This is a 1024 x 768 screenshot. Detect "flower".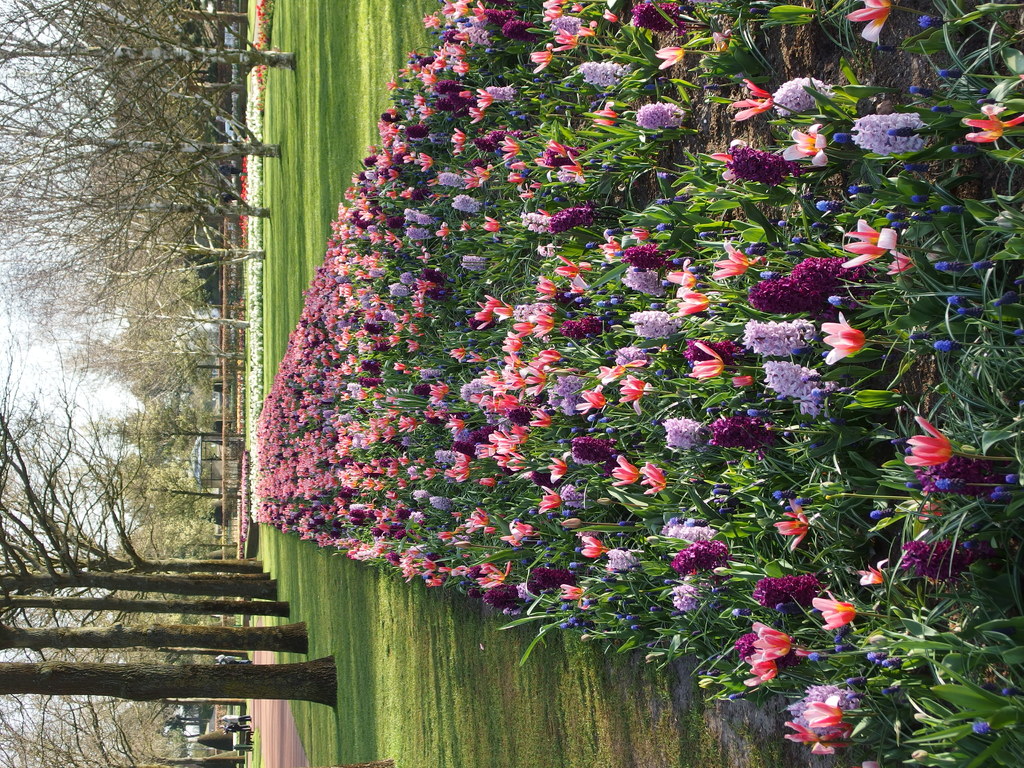
846/0/895/48.
